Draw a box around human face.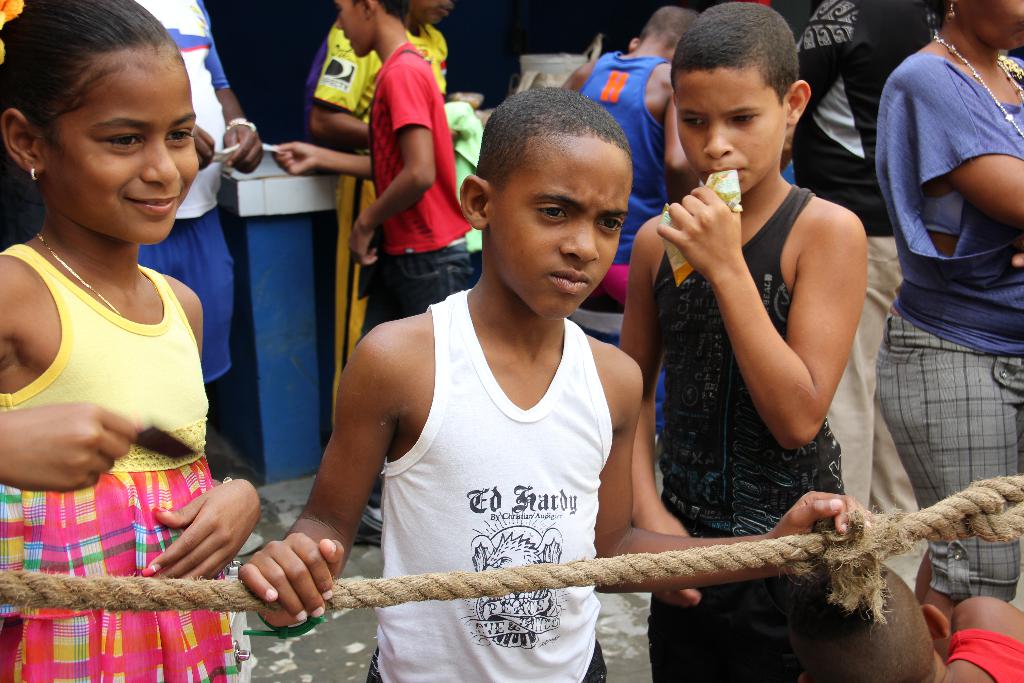
43 47 198 235.
